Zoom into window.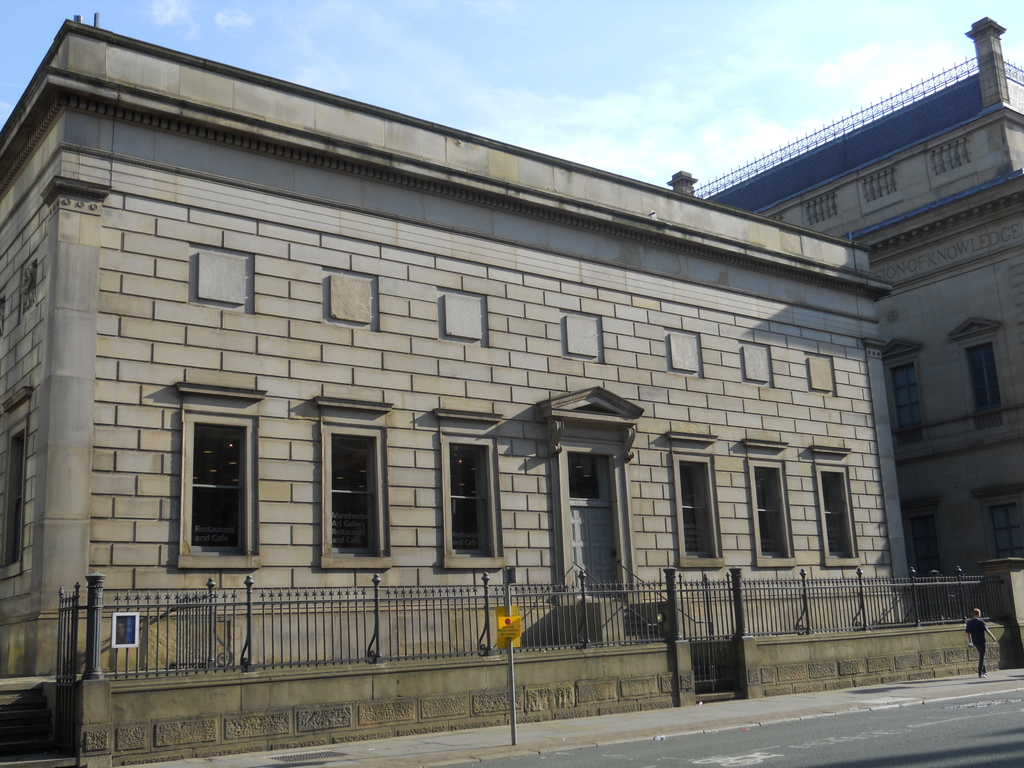
Zoom target: Rect(439, 438, 502, 569).
